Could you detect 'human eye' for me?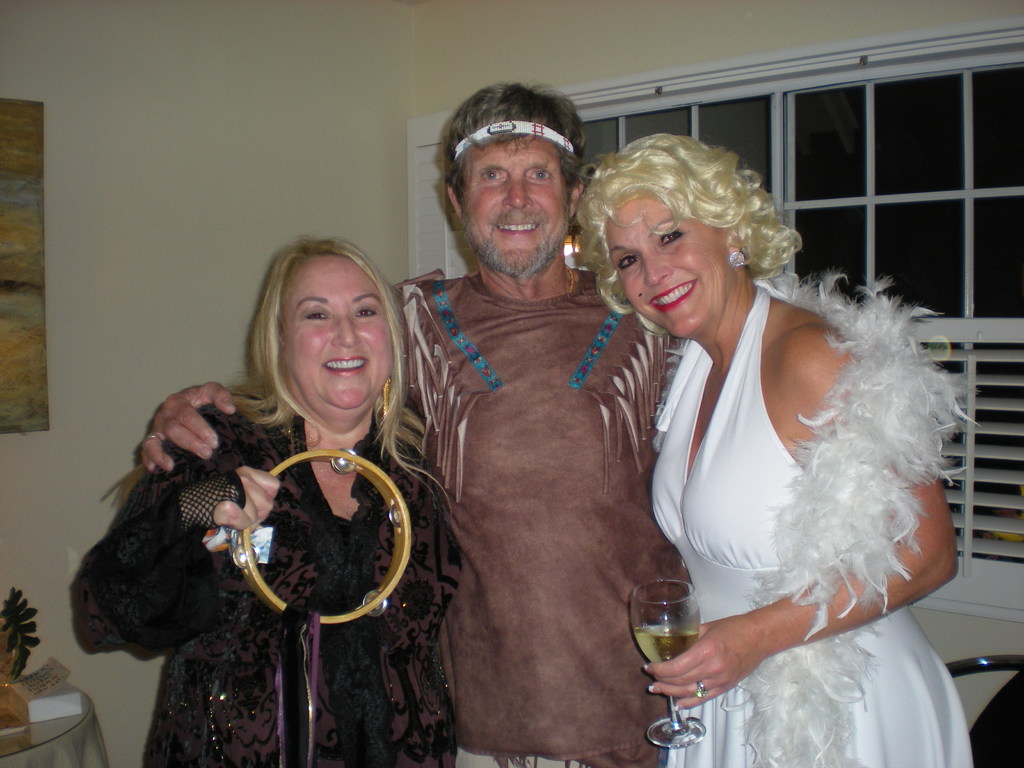
Detection result: 525/168/554/184.
